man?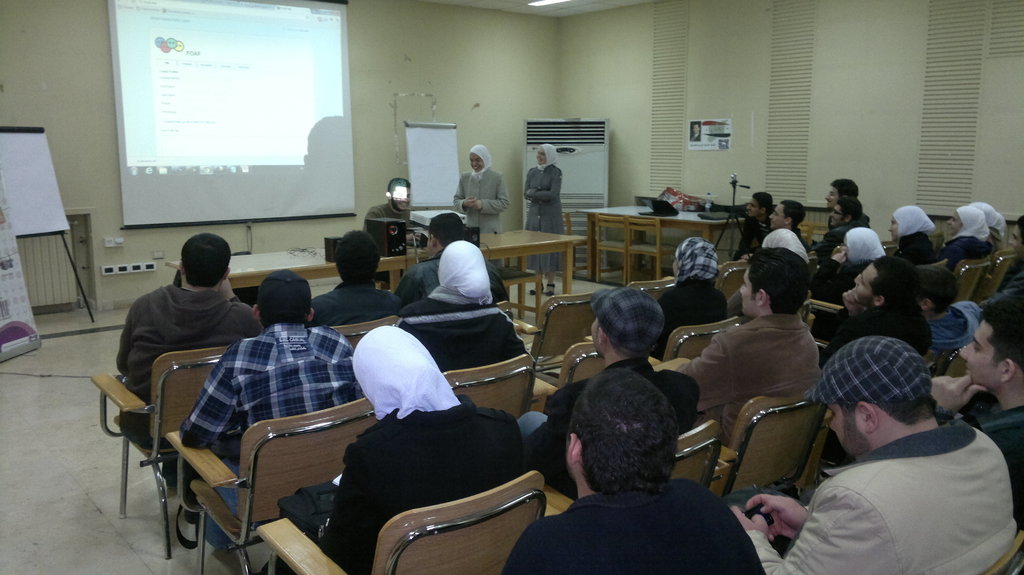
box=[660, 246, 819, 452]
